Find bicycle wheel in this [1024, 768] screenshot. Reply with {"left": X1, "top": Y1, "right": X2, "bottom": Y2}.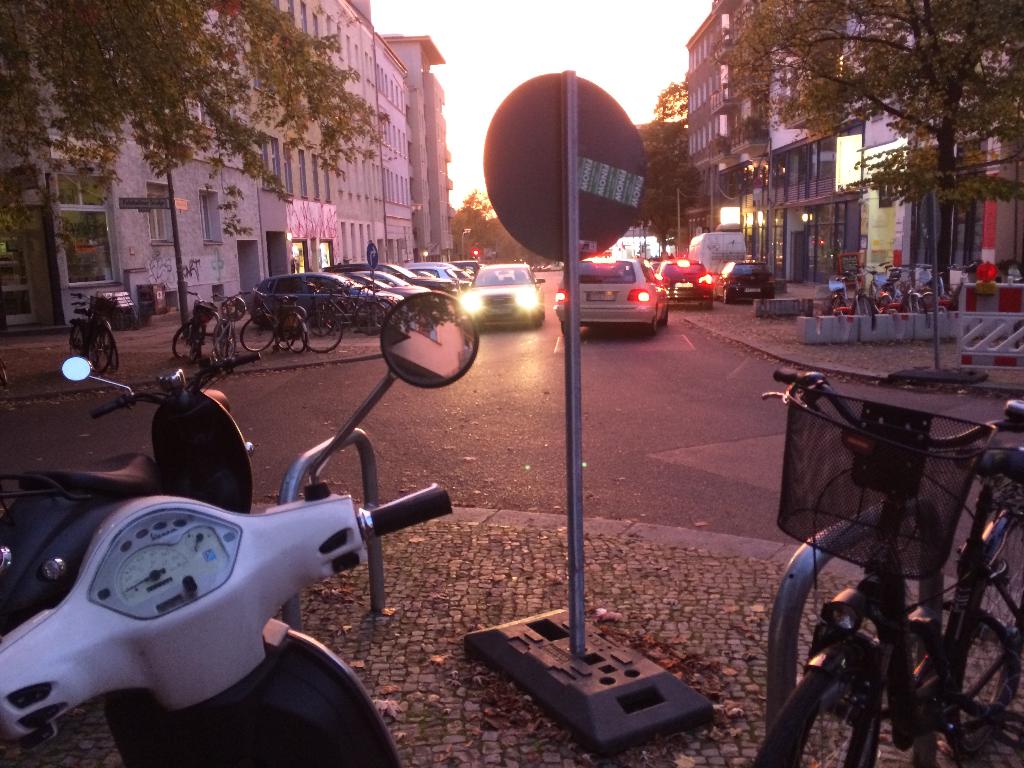
{"left": 940, "top": 520, "right": 1023, "bottom": 756}.
